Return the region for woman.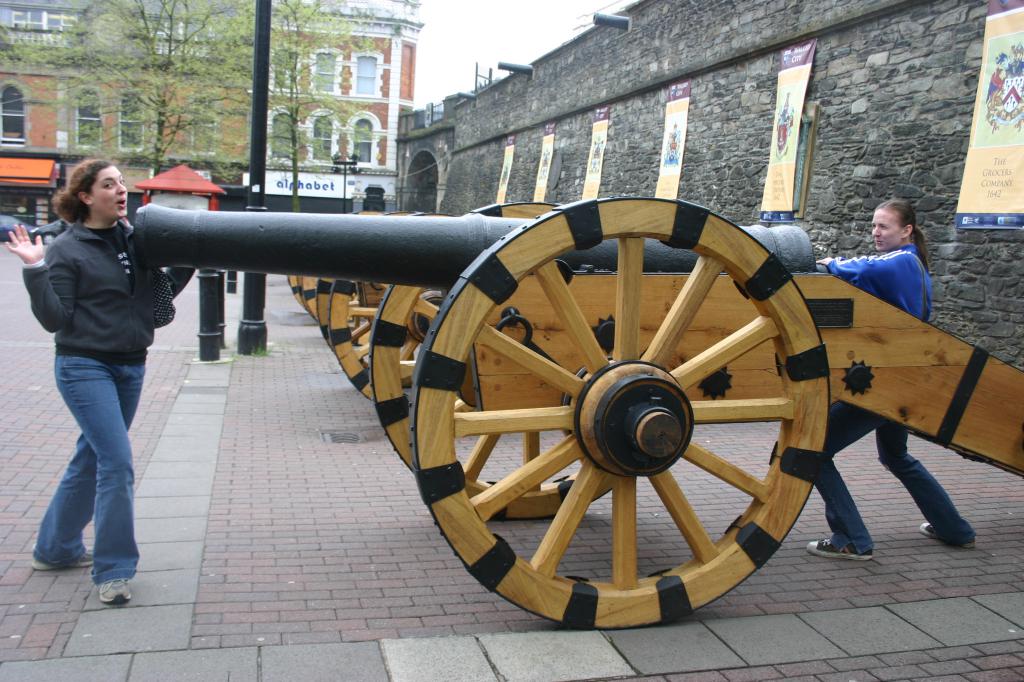
[799, 196, 983, 570].
